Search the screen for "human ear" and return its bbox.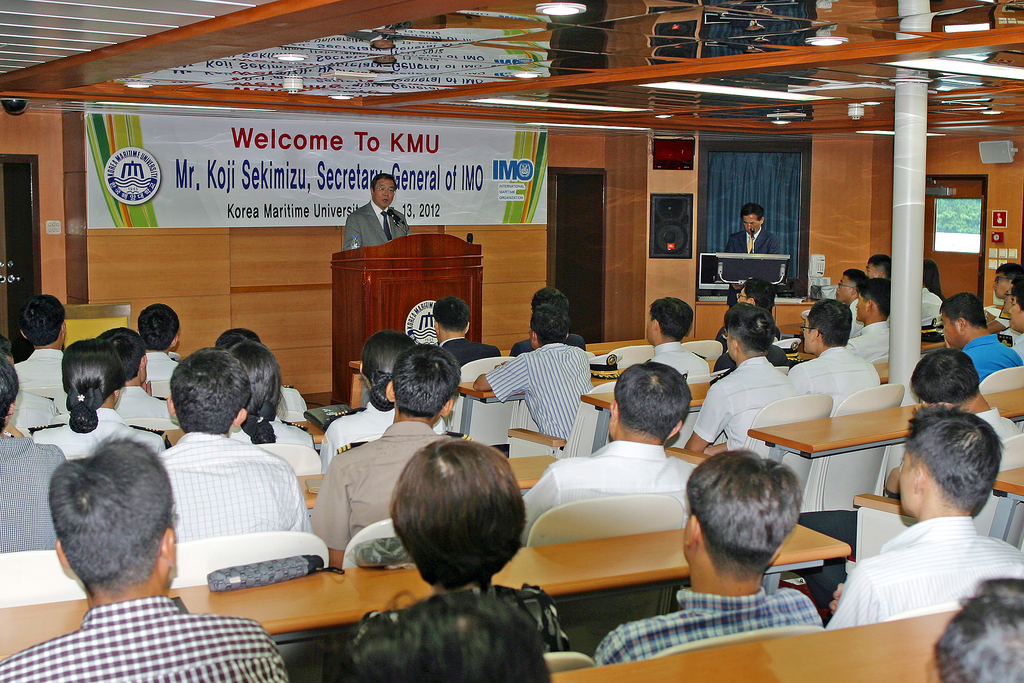
Found: <box>683,514,701,547</box>.
